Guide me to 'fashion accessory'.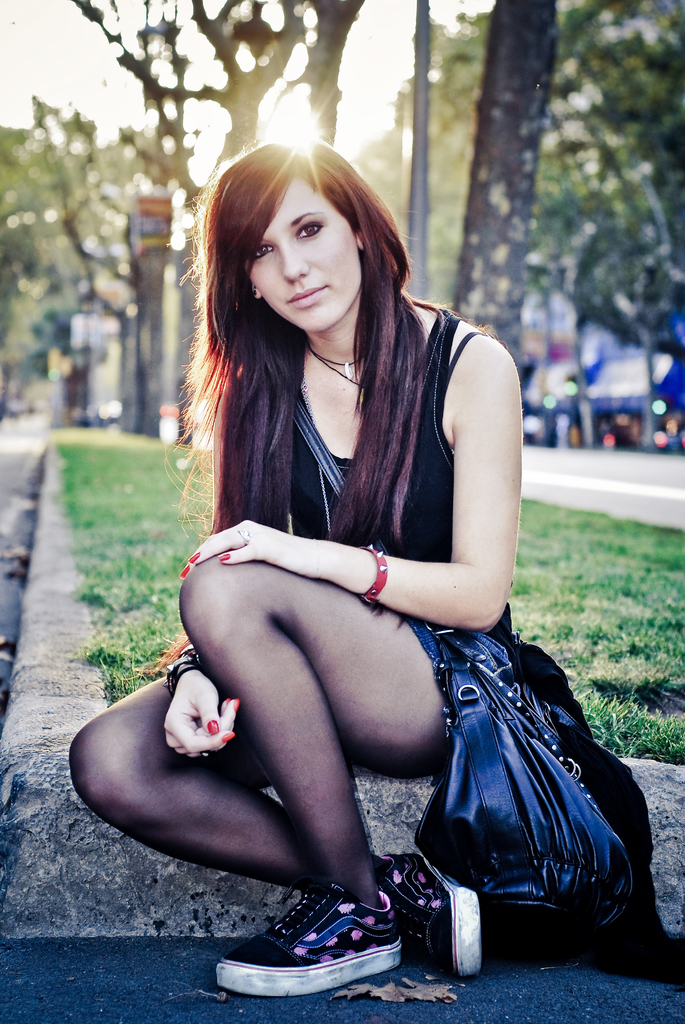
Guidance: crop(251, 282, 258, 296).
